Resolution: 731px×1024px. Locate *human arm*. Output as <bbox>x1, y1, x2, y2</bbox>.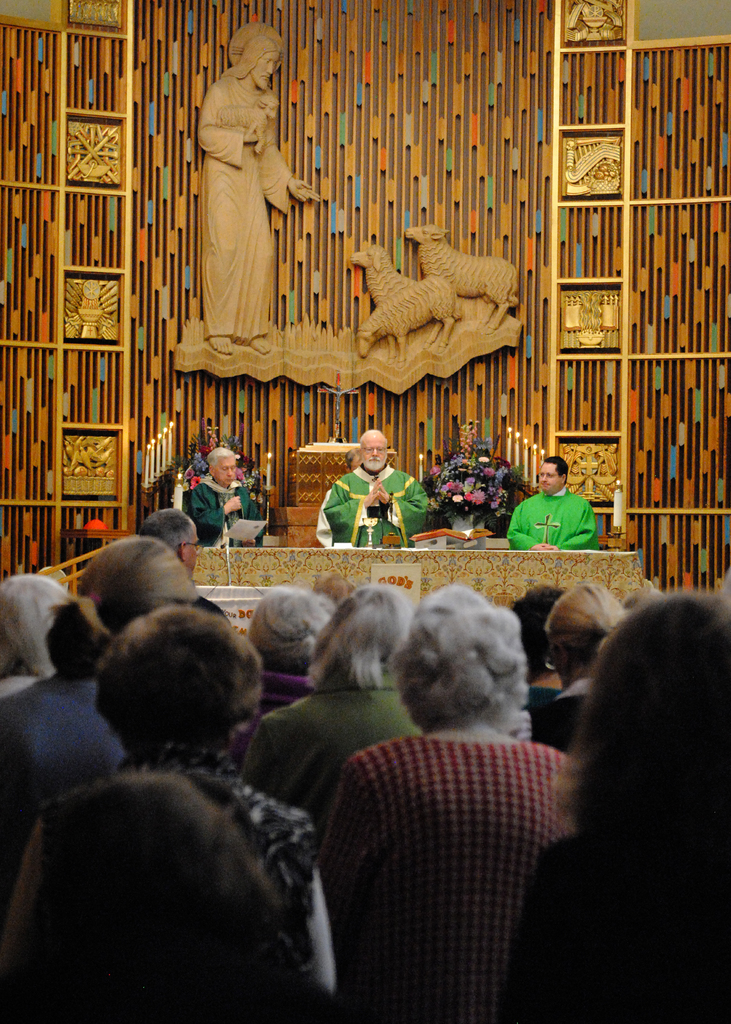
<bbox>487, 835, 596, 1023</bbox>.
